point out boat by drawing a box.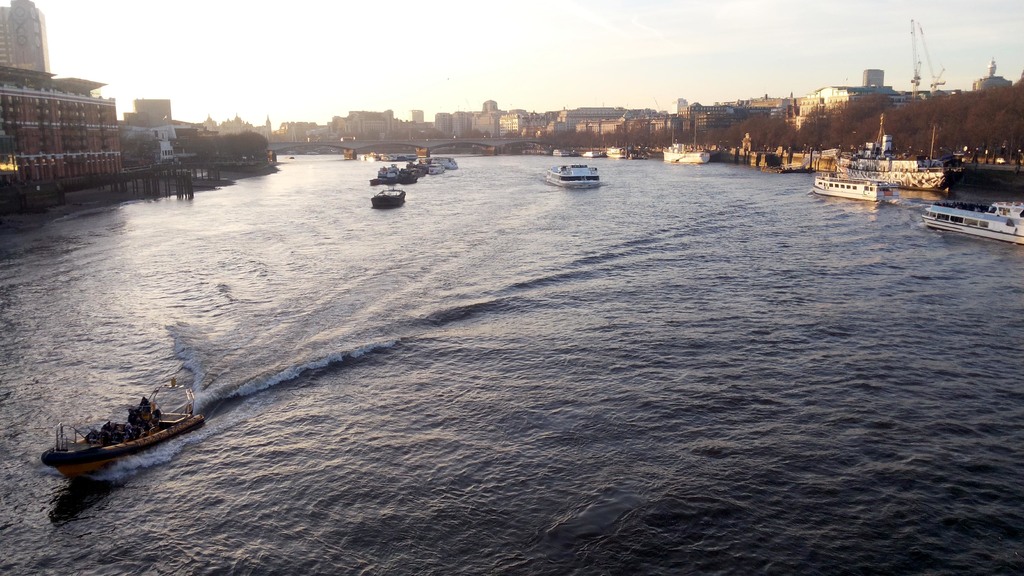
547 164 602 186.
